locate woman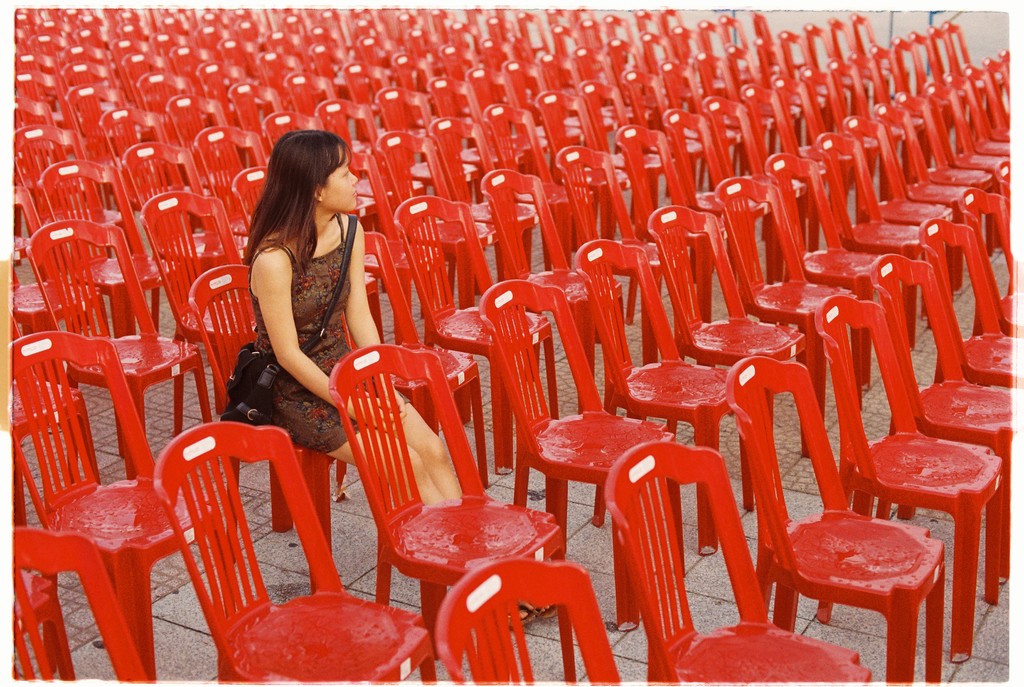
bbox=[223, 125, 555, 621]
